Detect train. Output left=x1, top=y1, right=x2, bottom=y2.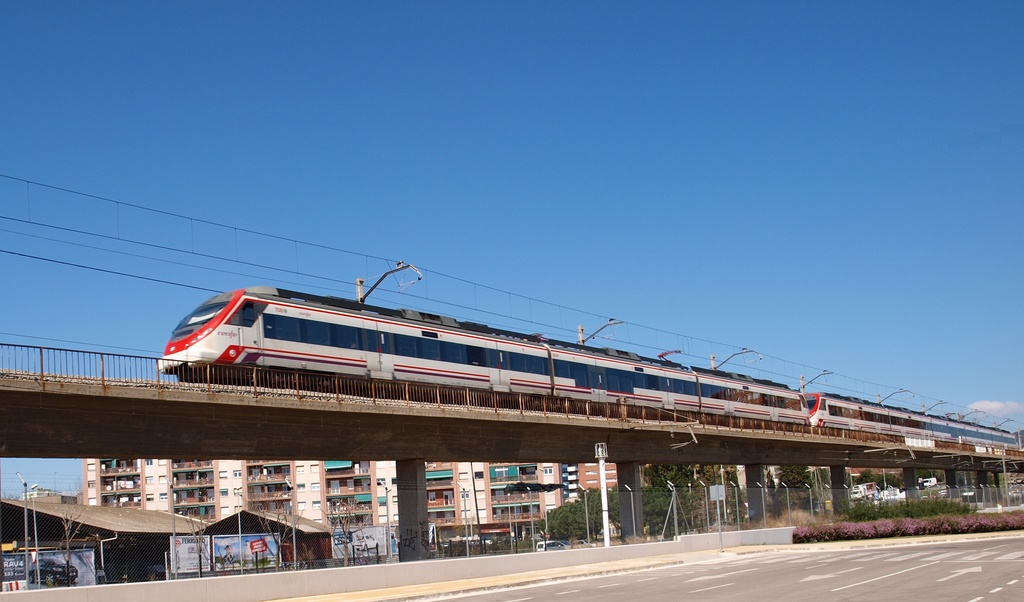
left=158, top=289, right=814, bottom=434.
